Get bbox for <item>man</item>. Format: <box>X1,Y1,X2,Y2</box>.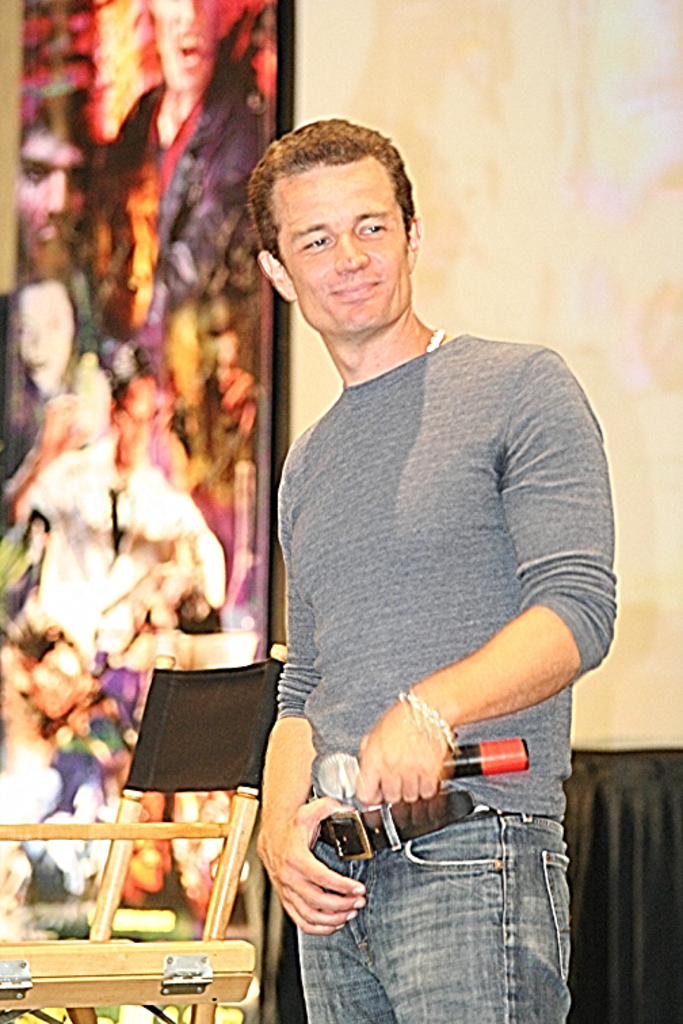
<box>201,122,632,971</box>.
